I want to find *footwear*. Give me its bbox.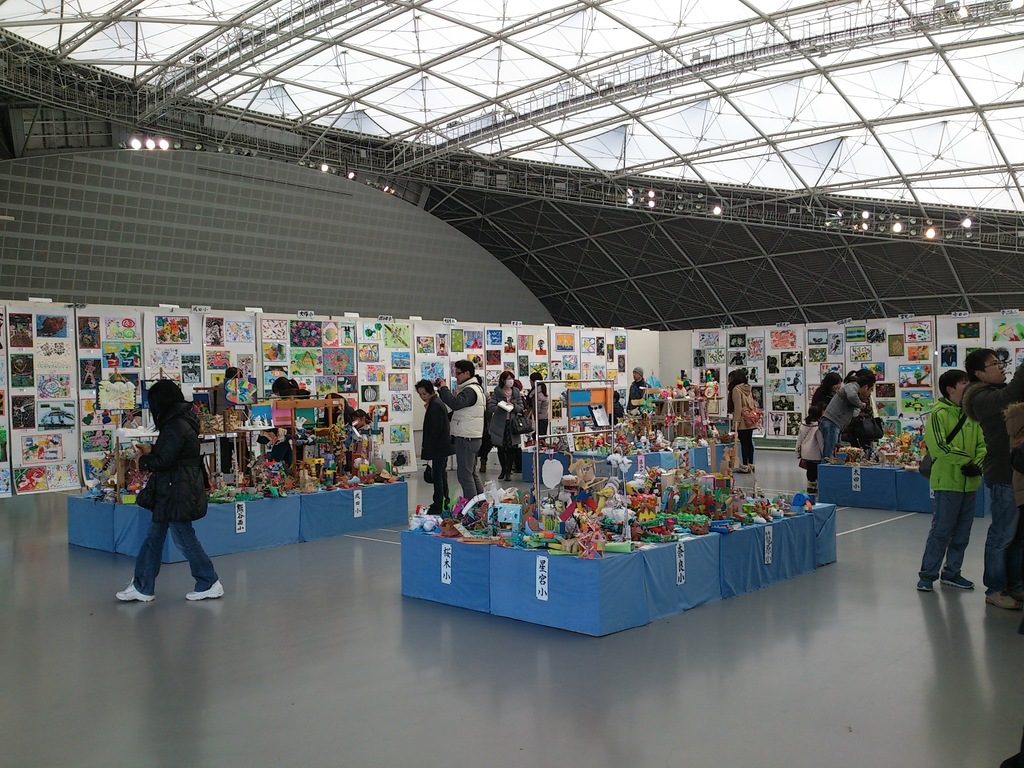
crop(506, 467, 513, 479).
